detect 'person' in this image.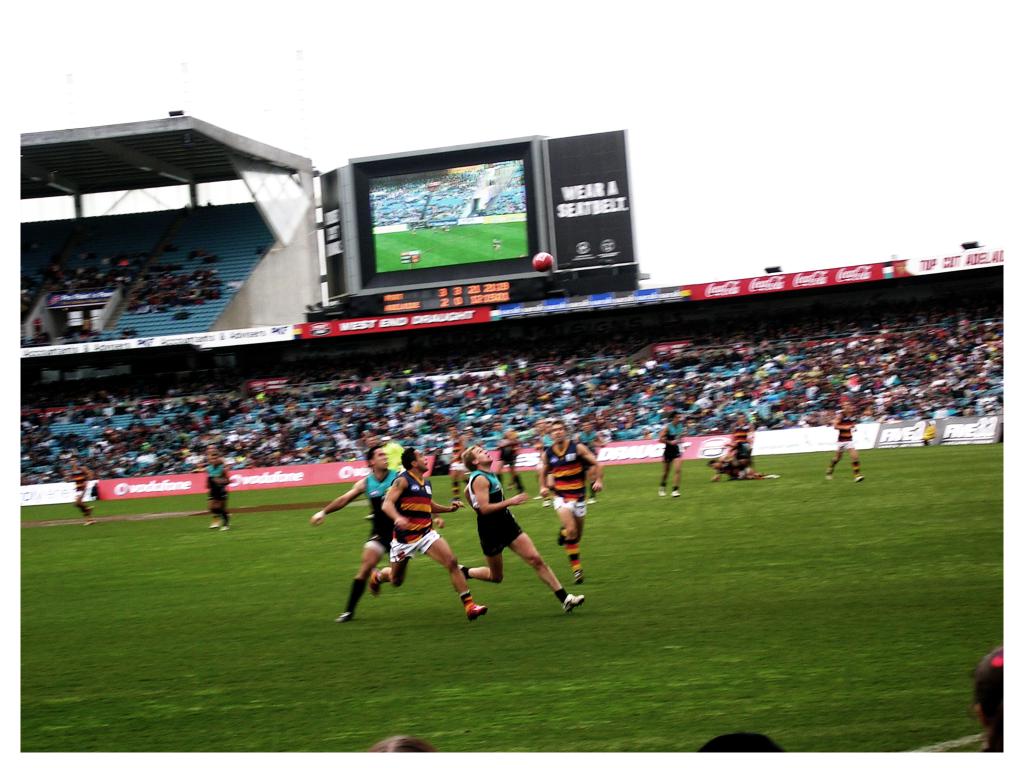
Detection: Rect(657, 412, 690, 500).
